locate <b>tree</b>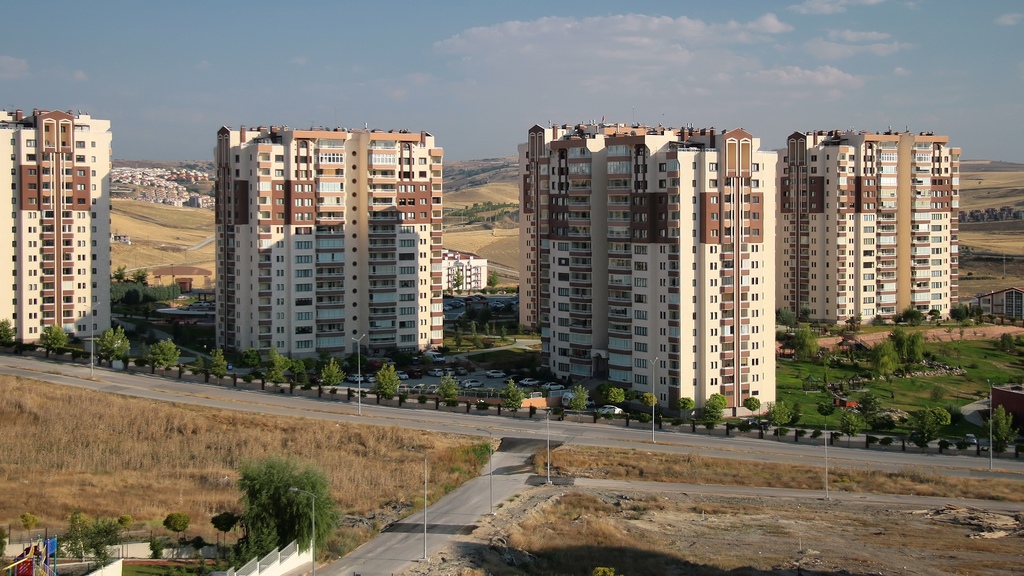
145 536 168 563
